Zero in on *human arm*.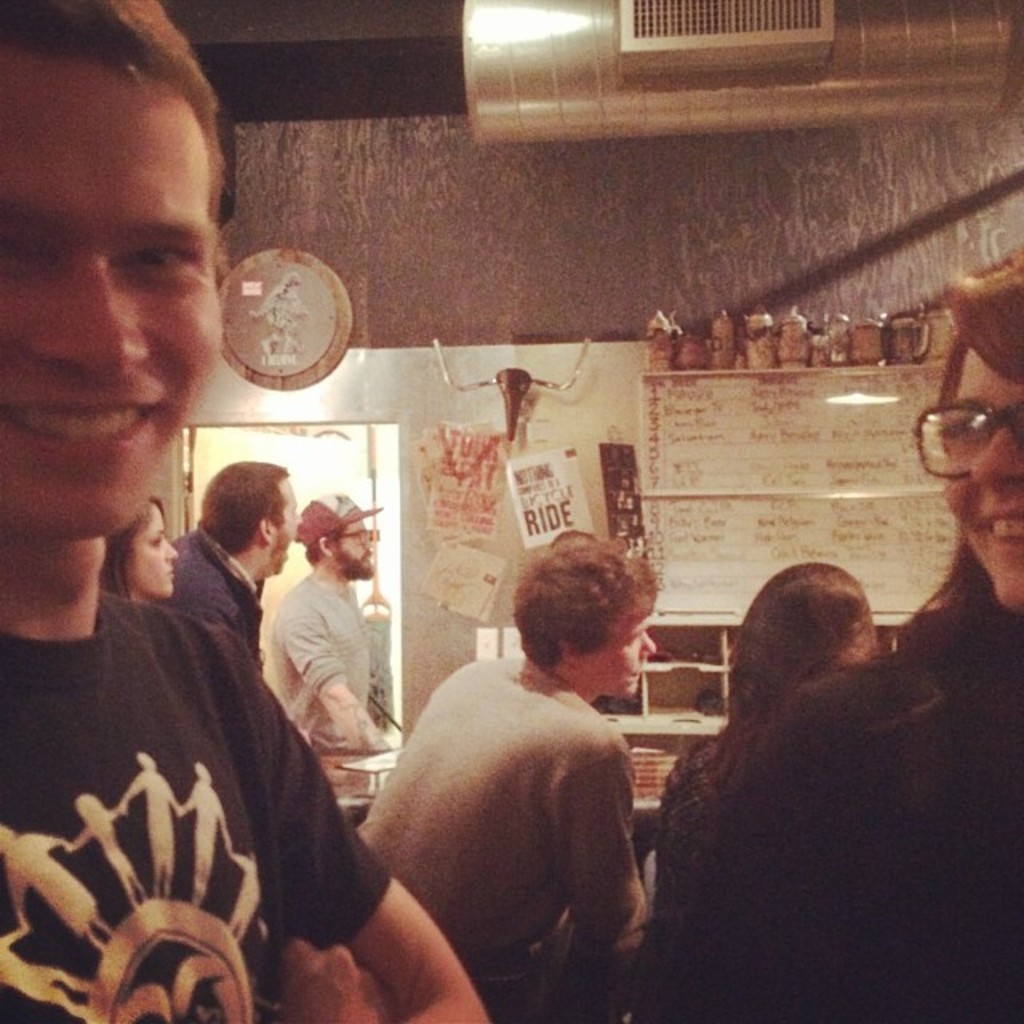
Zeroed in: crop(195, 621, 490, 1022).
